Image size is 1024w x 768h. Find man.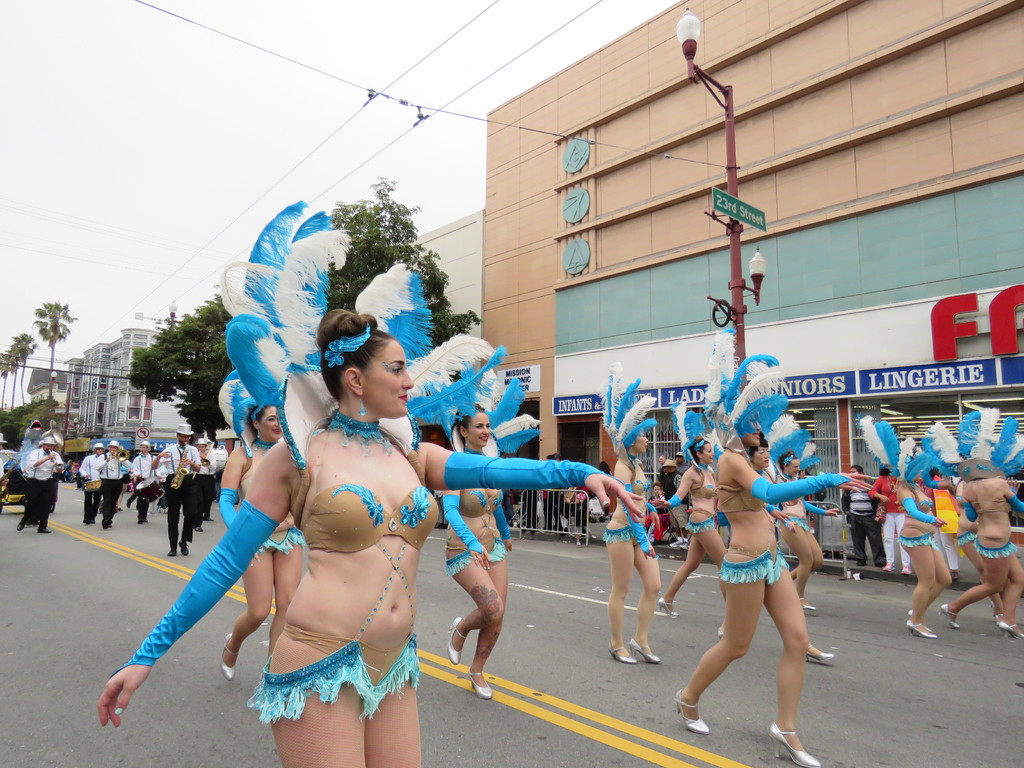
840/465/887/563.
